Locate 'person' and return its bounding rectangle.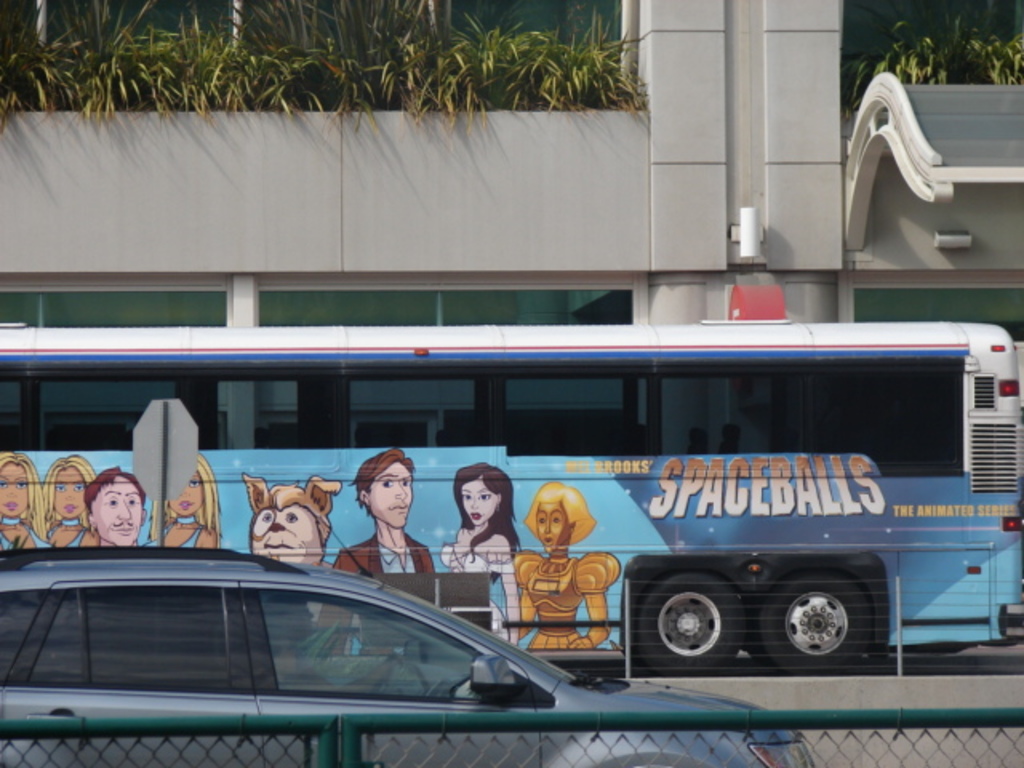
box(510, 488, 614, 654).
